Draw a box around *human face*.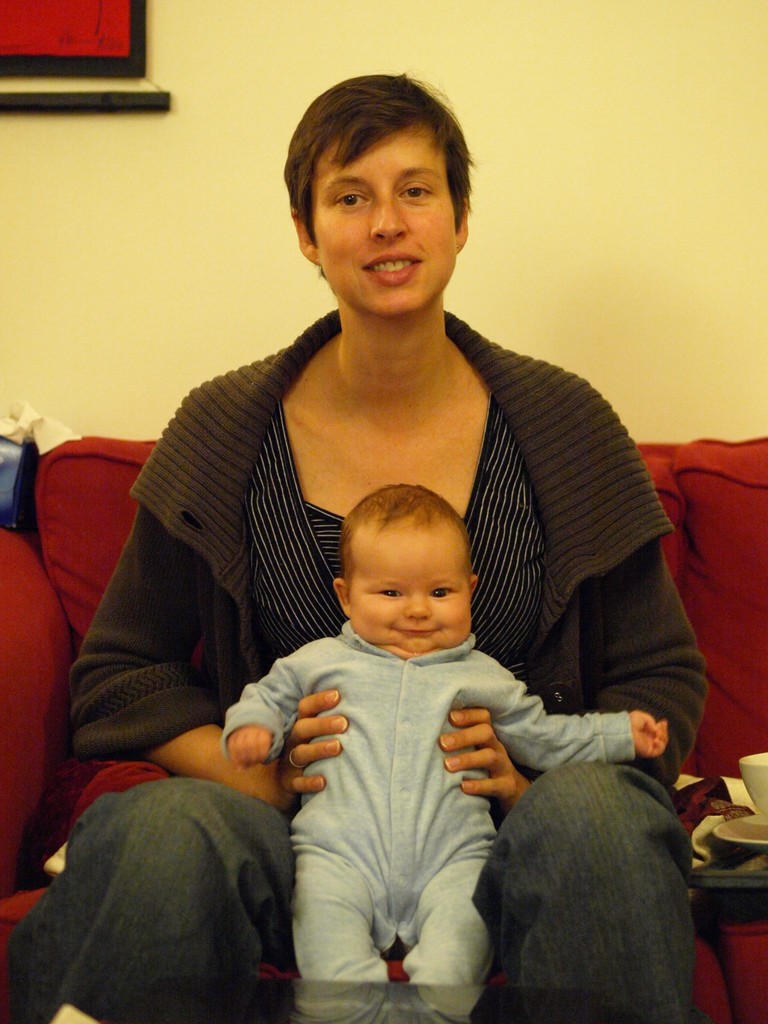
<region>317, 131, 458, 309</region>.
